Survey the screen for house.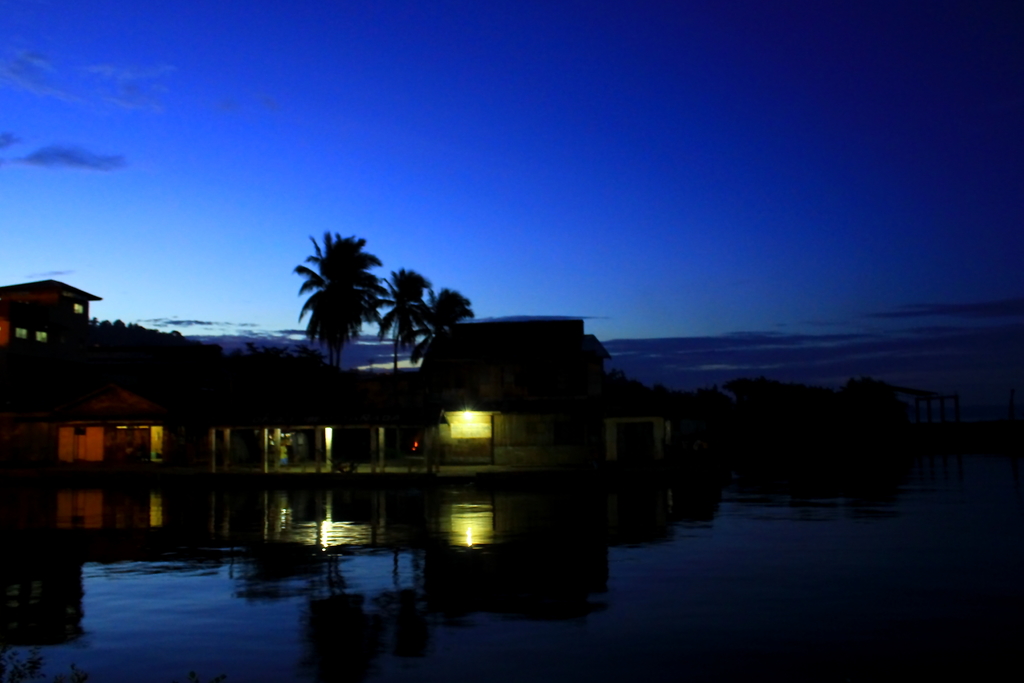
Survey found: bbox=[605, 374, 671, 469].
